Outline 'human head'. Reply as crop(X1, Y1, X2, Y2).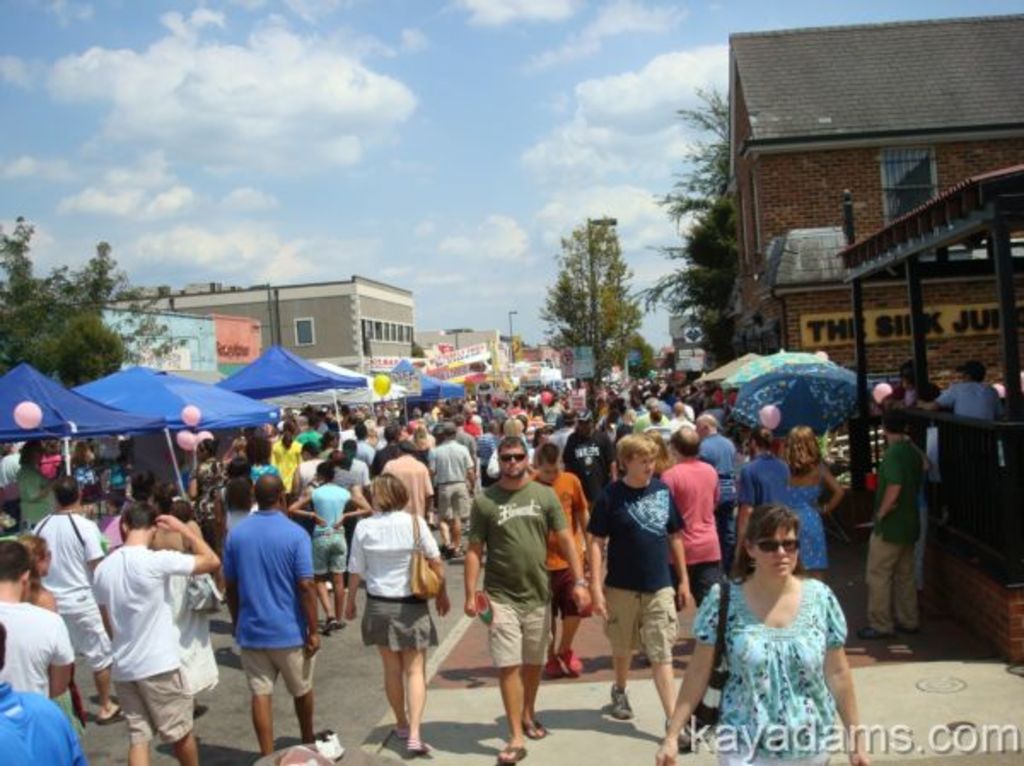
crop(154, 485, 179, 510).
